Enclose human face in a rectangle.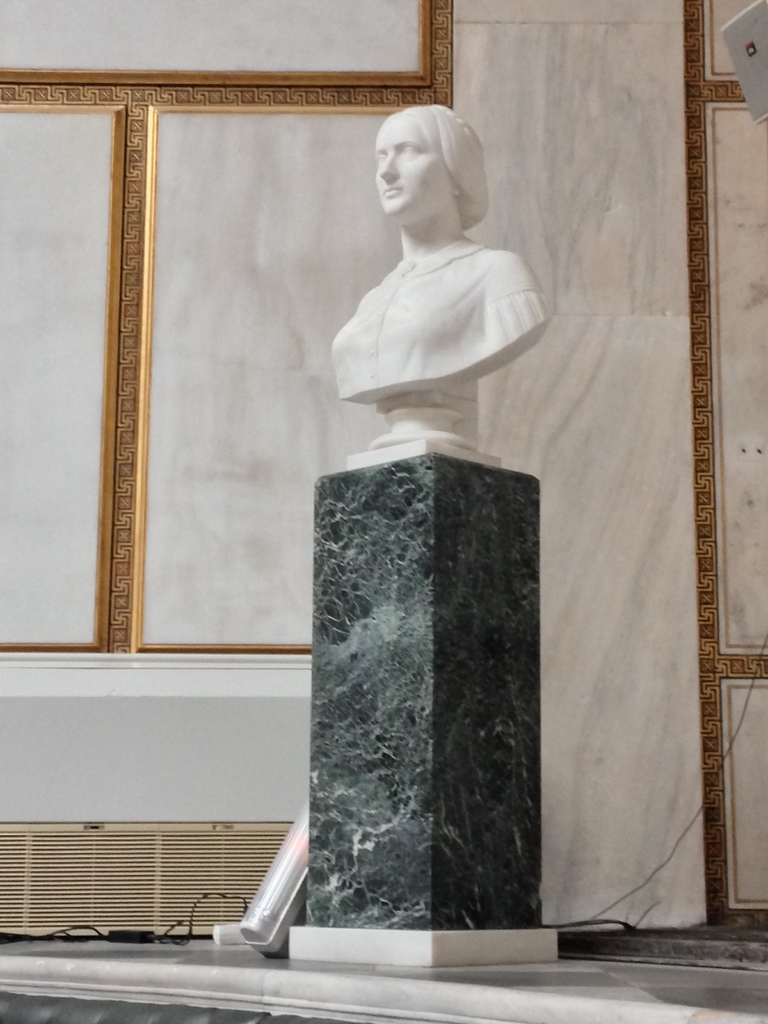
crop(372, 120, 452, 225).
